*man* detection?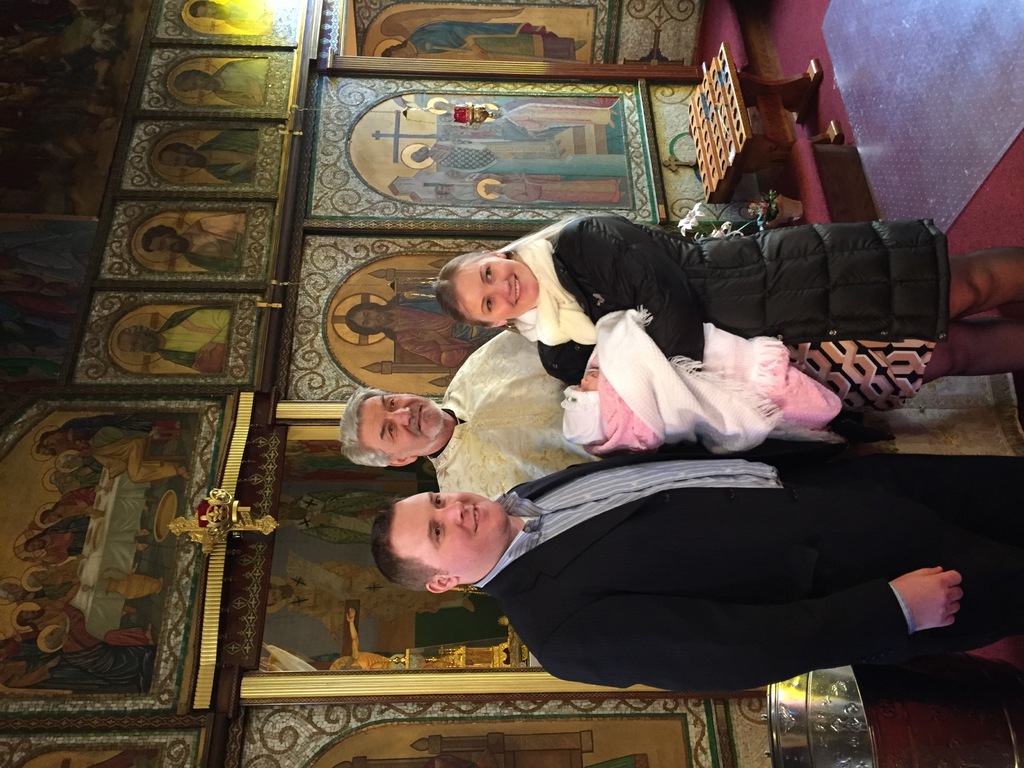
locate(269, 488, 413, 545)
